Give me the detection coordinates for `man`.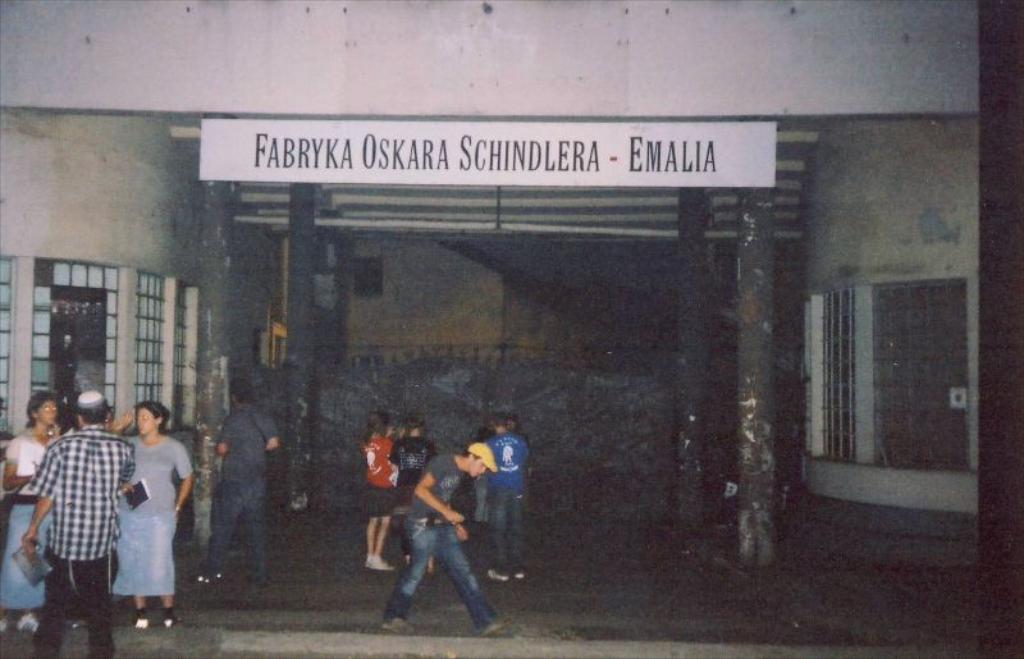
x1=186, y1=377, x2=284, y2=589.
